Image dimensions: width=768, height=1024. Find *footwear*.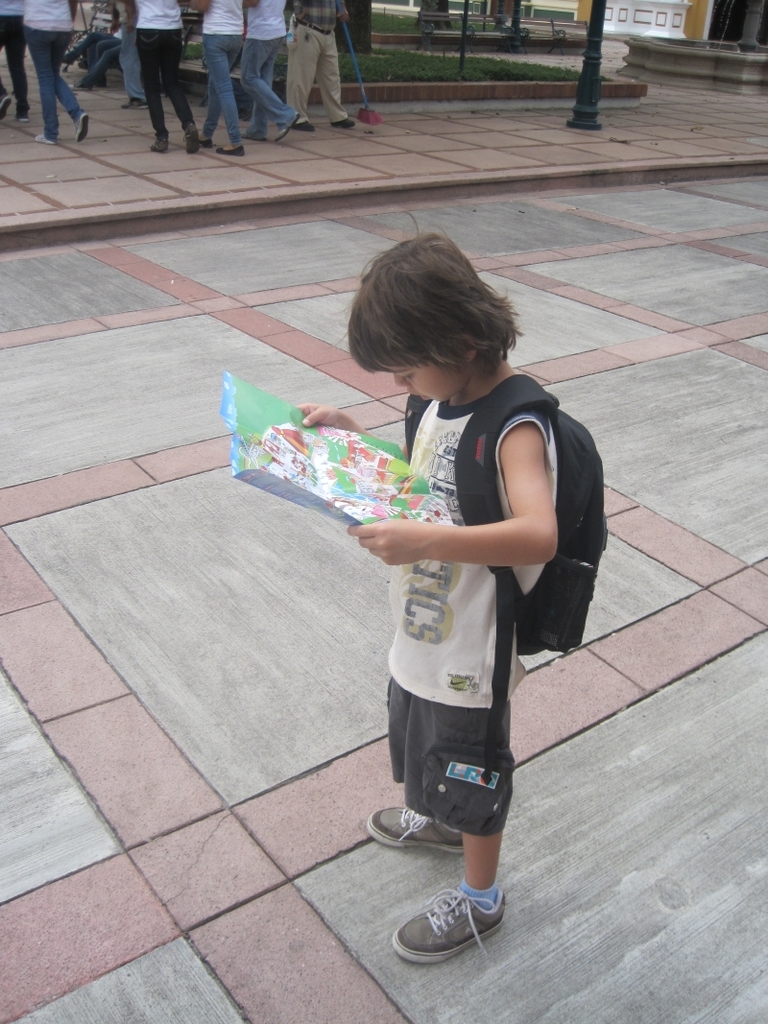
BBox(411, 876, 509, 963).
